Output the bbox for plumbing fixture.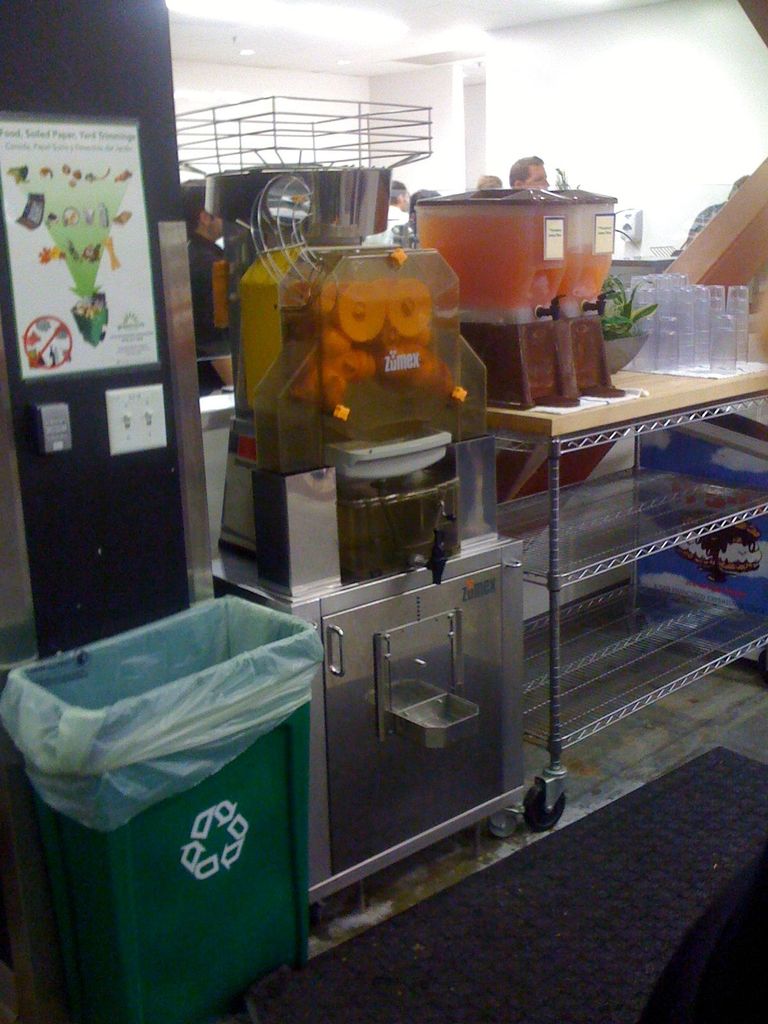
l=413, t=508, r=456, b=586.
